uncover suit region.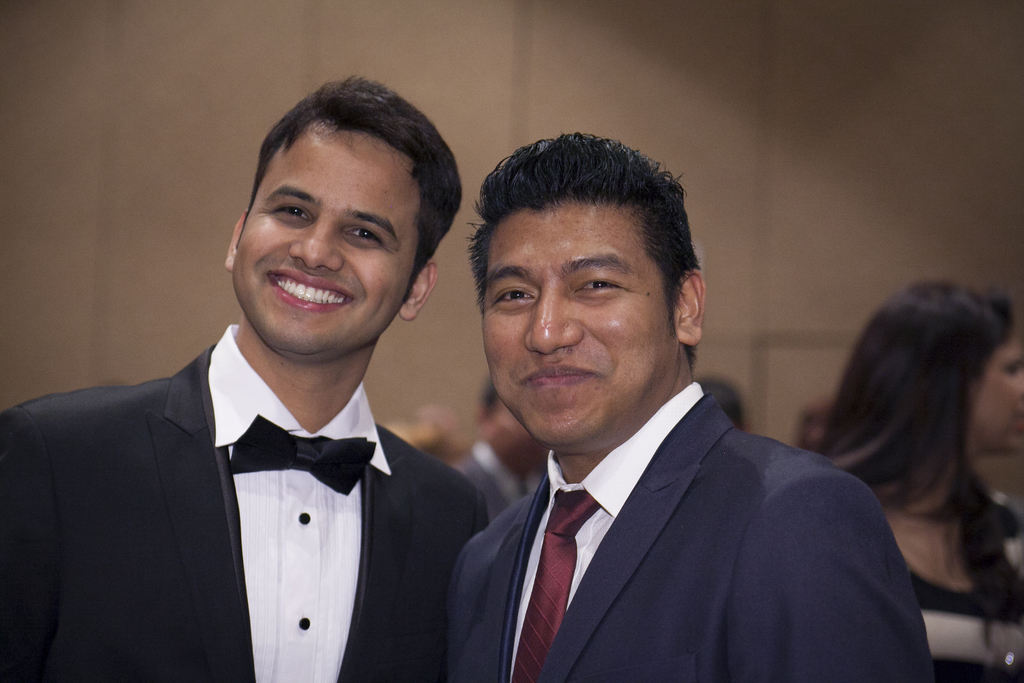
Uncovered: <box>451,381,934,682</box>.
